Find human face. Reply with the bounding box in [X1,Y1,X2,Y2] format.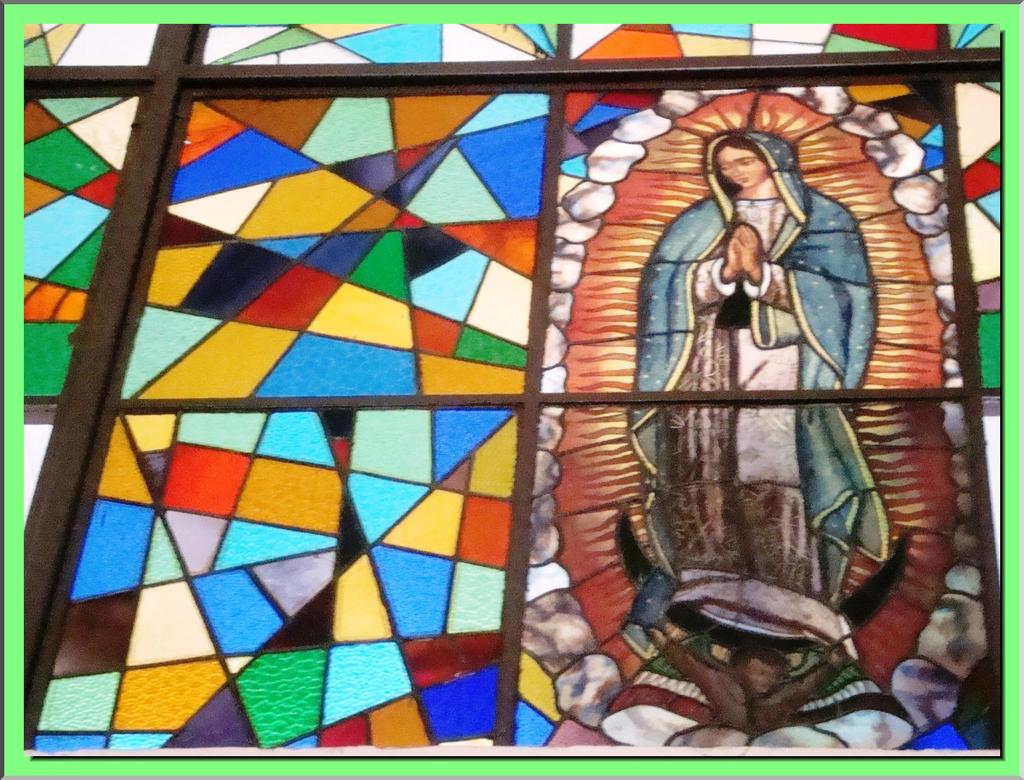
[714,146,770,187].
